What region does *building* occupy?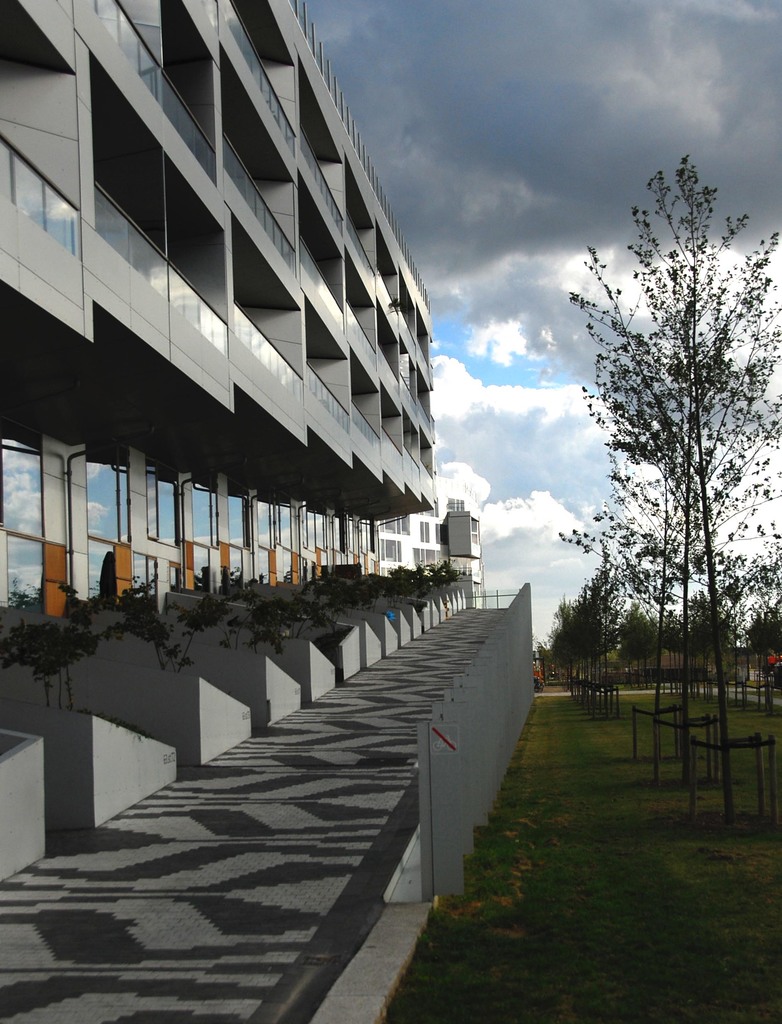
0/0/465/888.
